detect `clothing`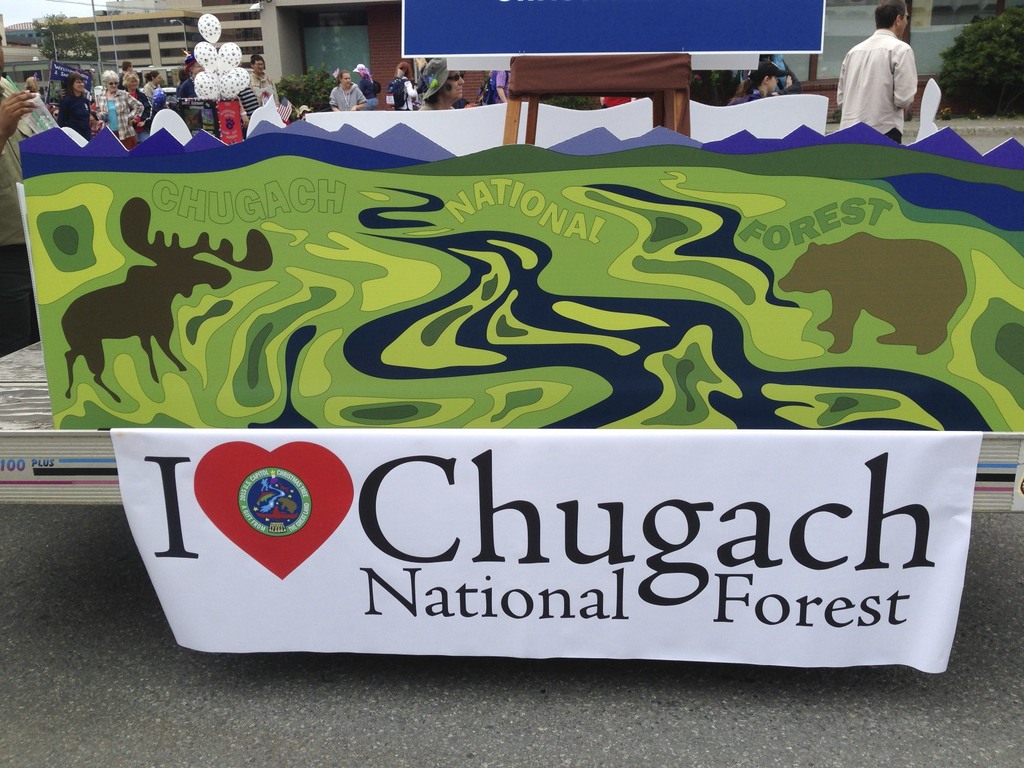
rect(743, 56, 790, 87)
